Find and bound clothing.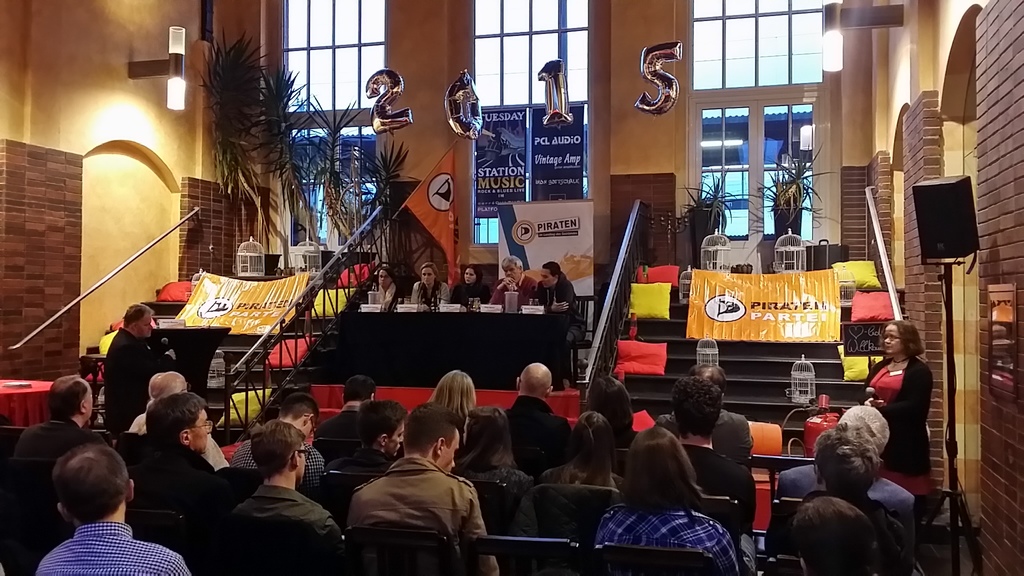
Bound: box(653, 412, 751, 454).
